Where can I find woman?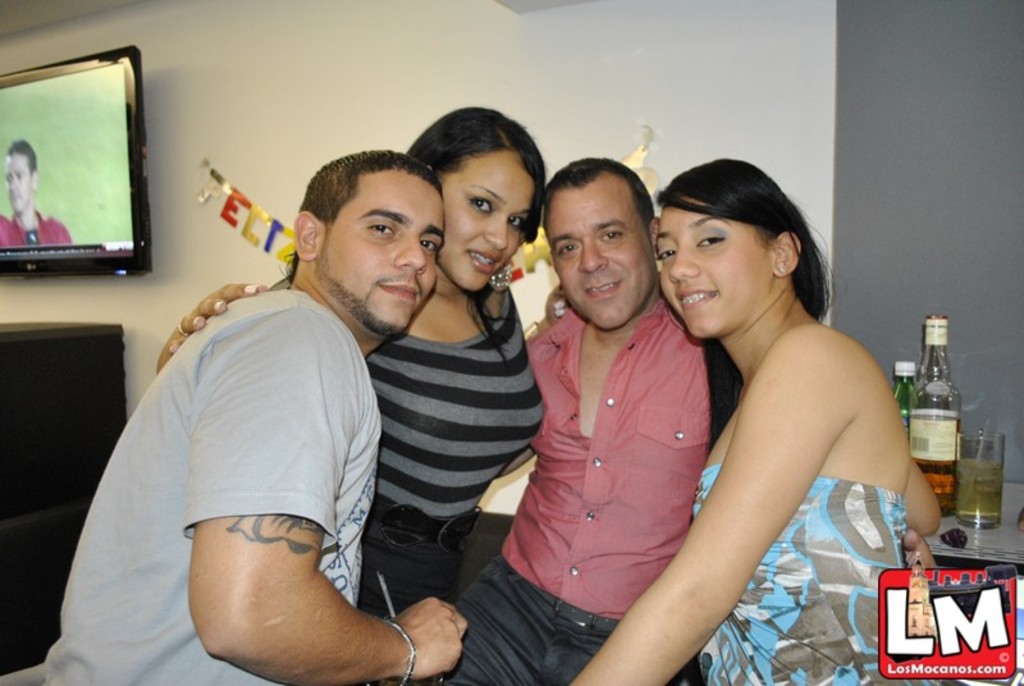
You can find it at 572/155/928/678.
